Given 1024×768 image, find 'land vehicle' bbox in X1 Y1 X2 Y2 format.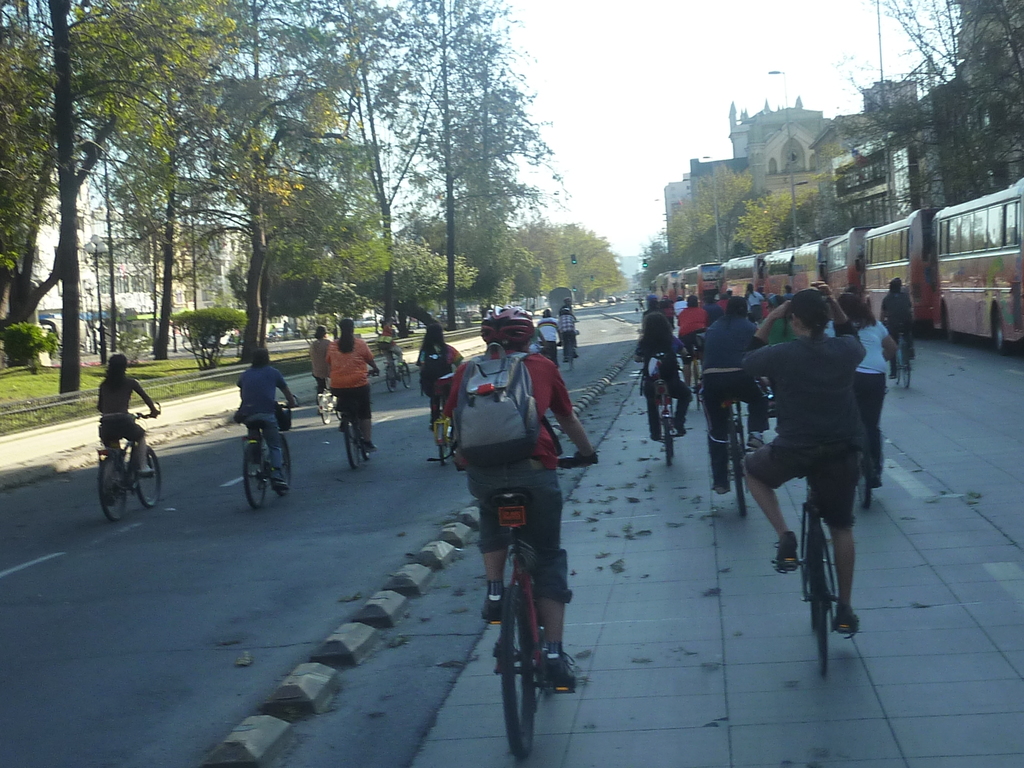
879 320 914 390.
